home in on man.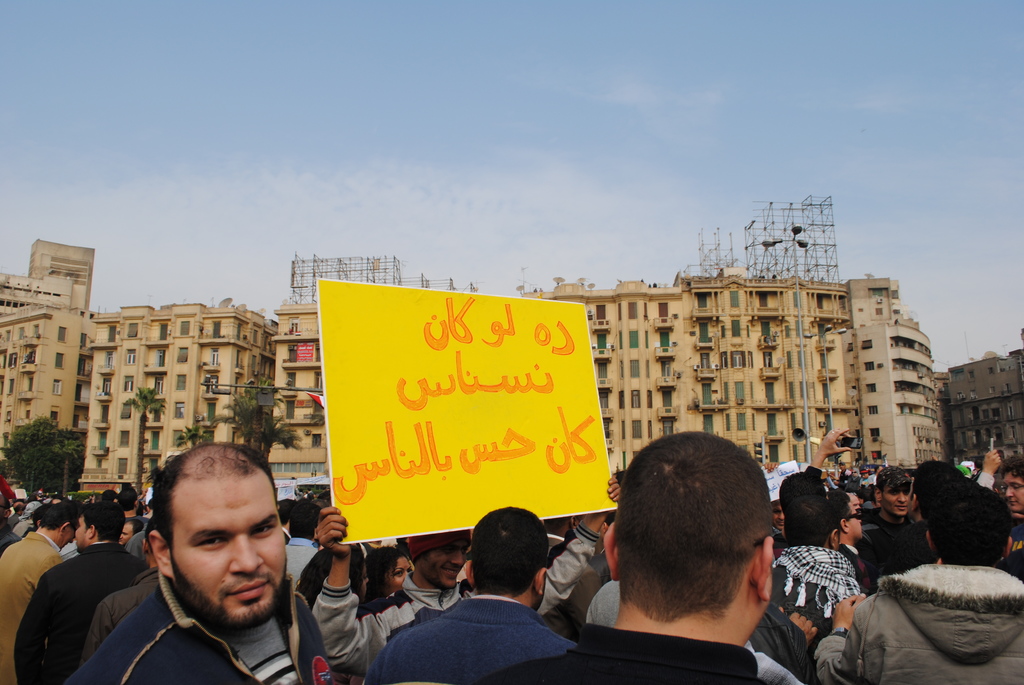
Homed in at <region>365, 502, 573, 684</region>.
